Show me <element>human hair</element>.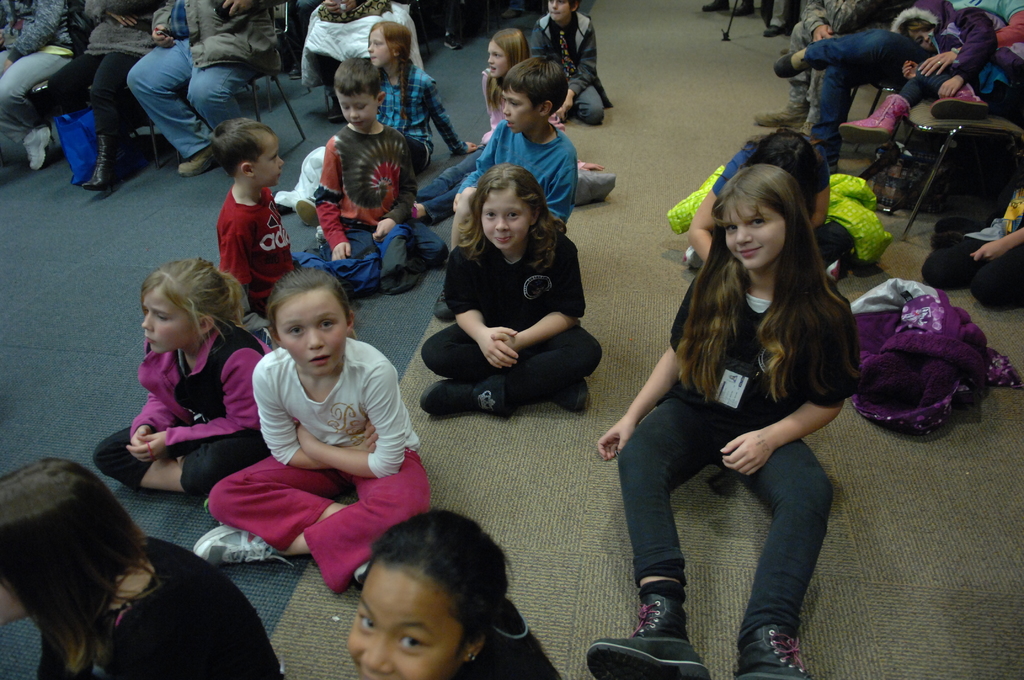
<element>human hair</element> is here: 366 22 412 120.
